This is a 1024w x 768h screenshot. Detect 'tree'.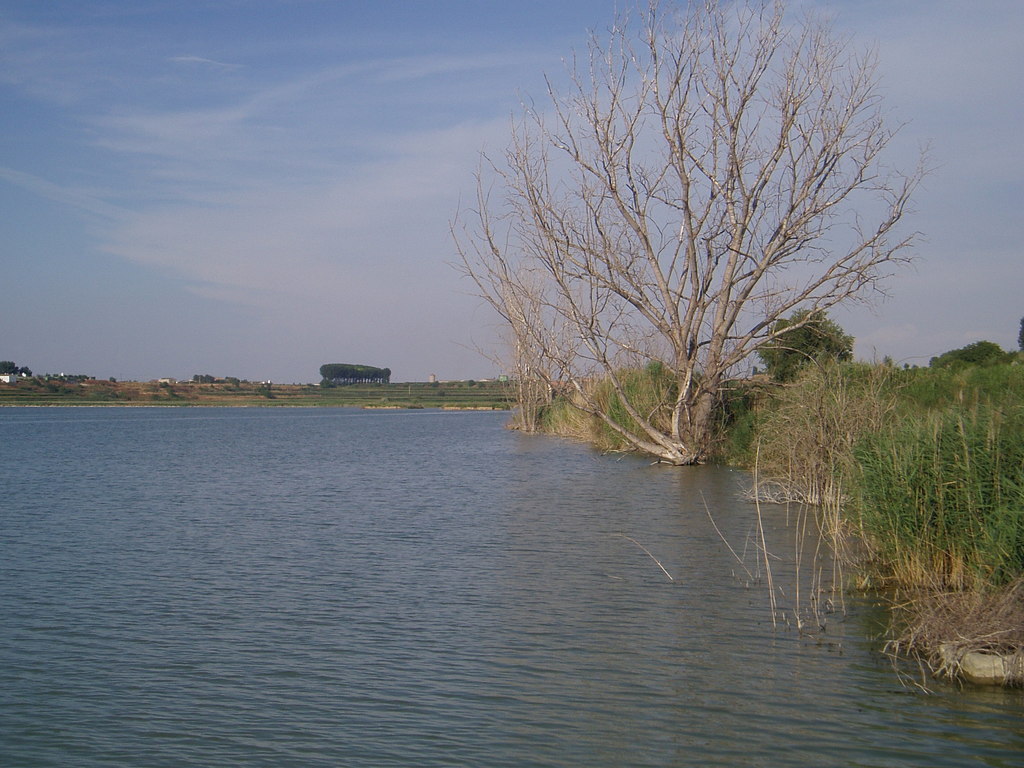
region(756, 302, 847, 380).
